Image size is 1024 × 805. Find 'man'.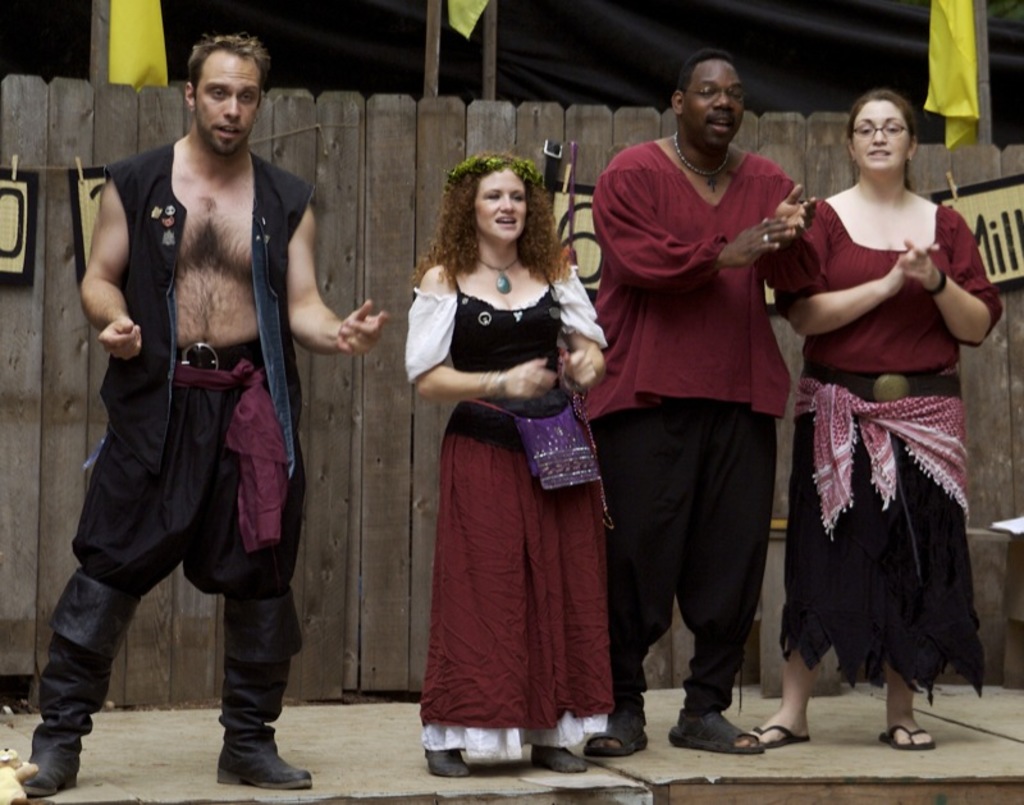
<bbox>576, 47, 818, 751</bbox>.
